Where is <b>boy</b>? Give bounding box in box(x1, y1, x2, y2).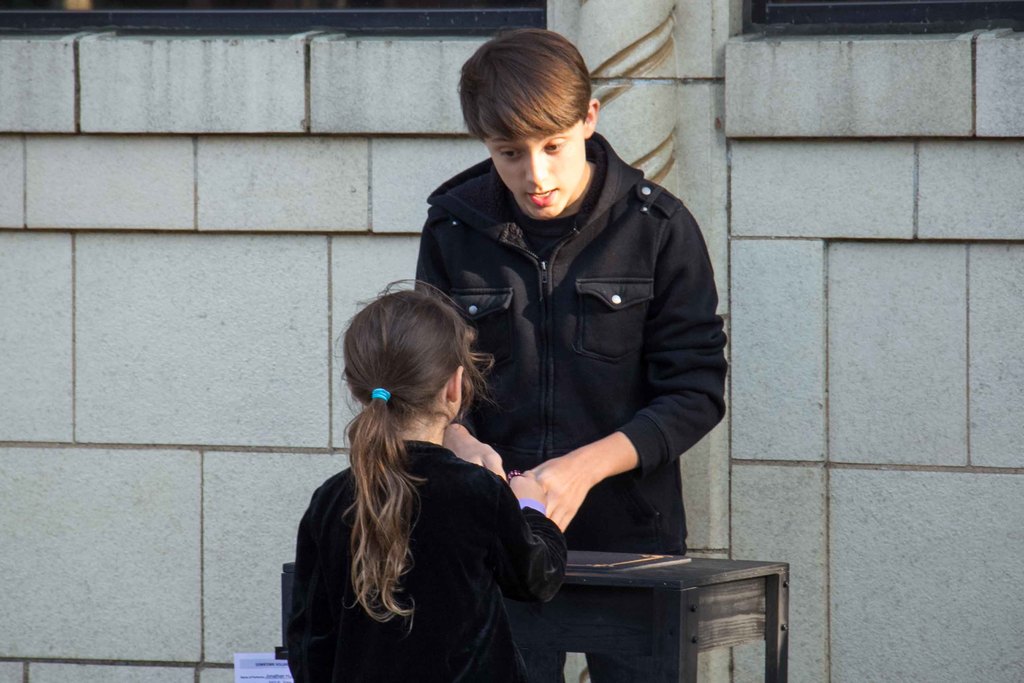
box(381, 37, 733, 606).
